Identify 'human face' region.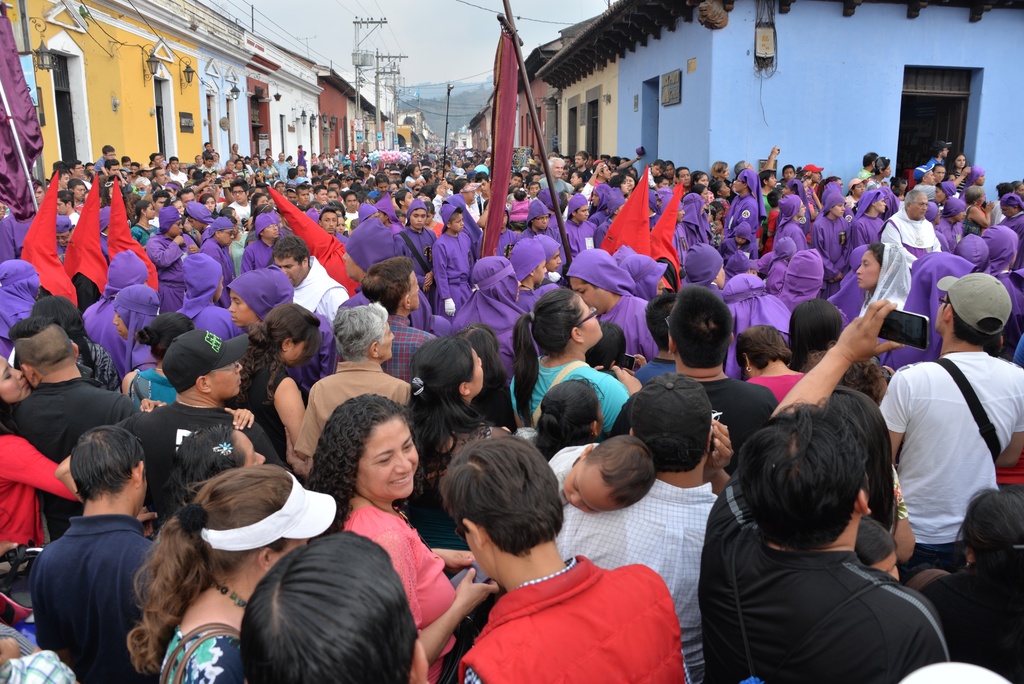
Region: <box>564,461,617,516</box>.
